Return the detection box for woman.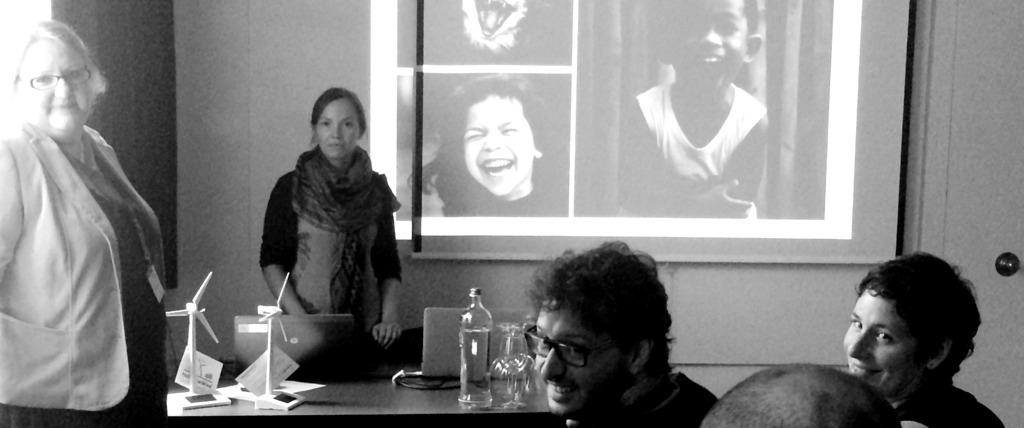
l=256, t=89, r=403, b=380.
